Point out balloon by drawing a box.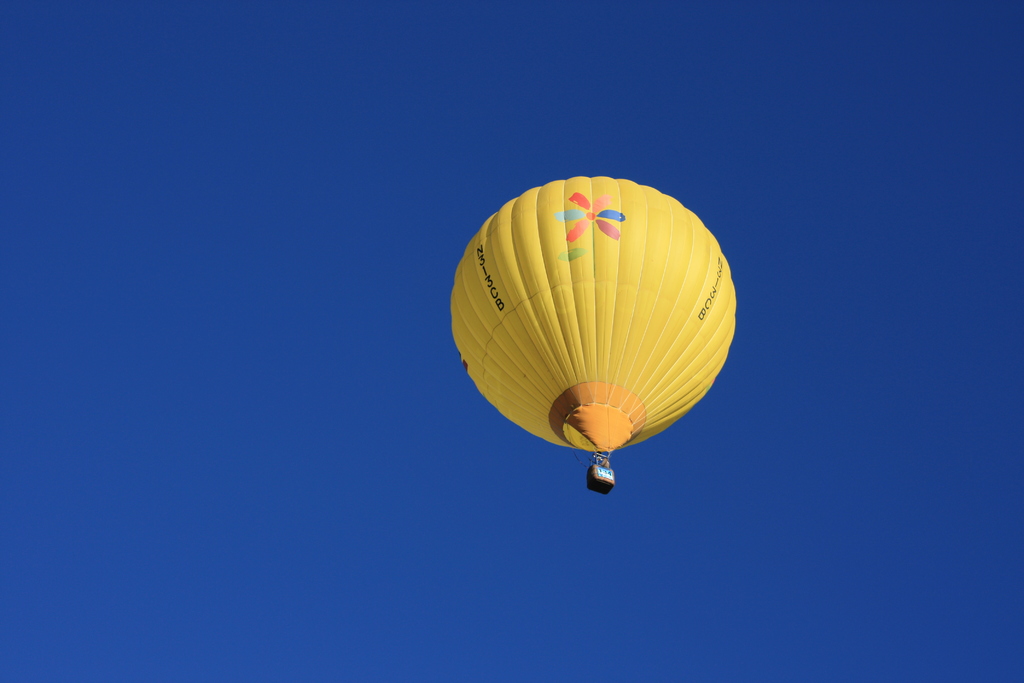
448, 177, 735, 454.
